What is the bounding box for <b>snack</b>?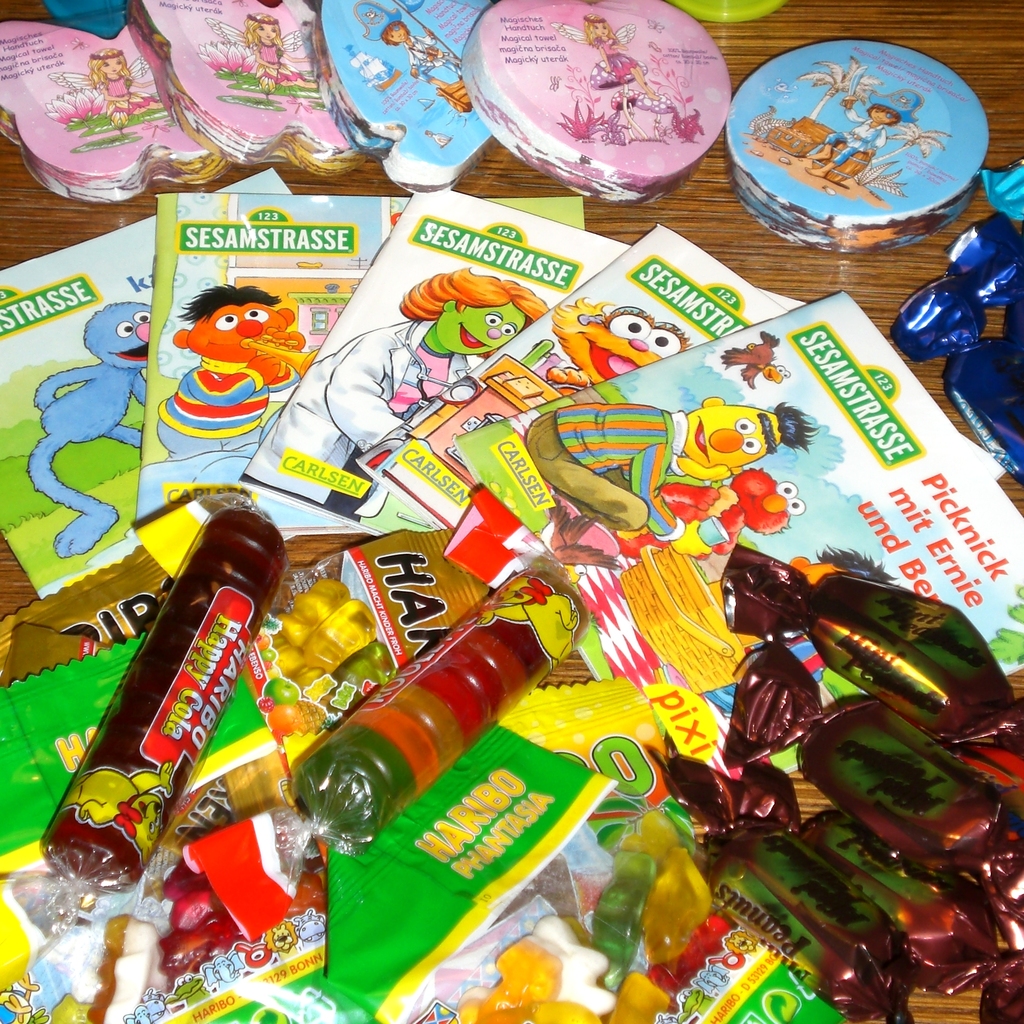
box=[38, 508, 287, 894].
